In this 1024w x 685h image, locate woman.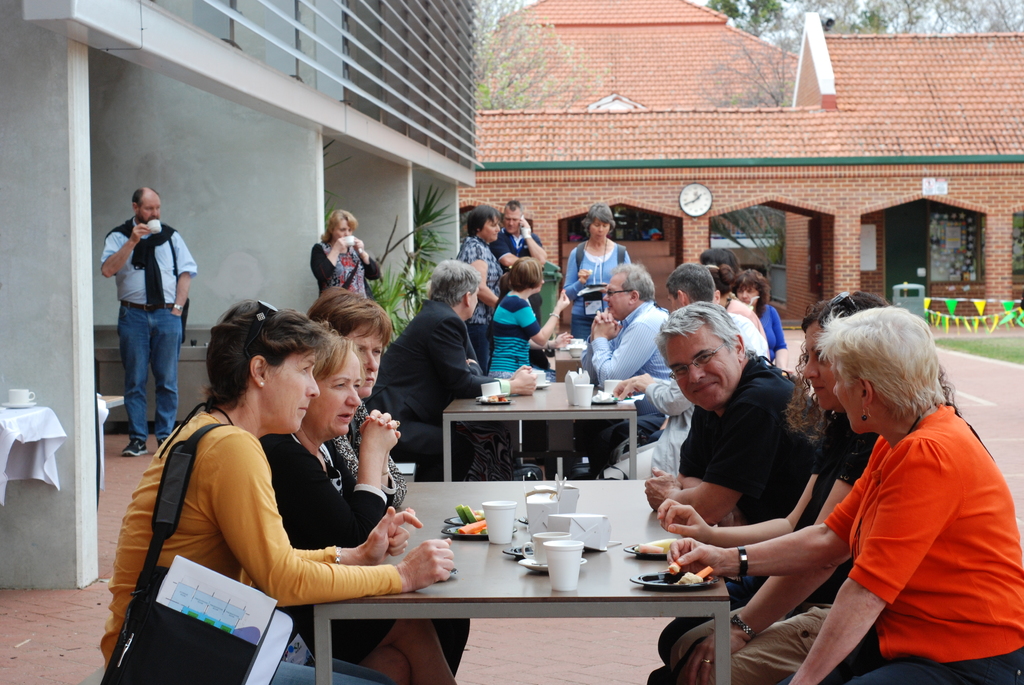
Bounding box: 648,290,957,684.
